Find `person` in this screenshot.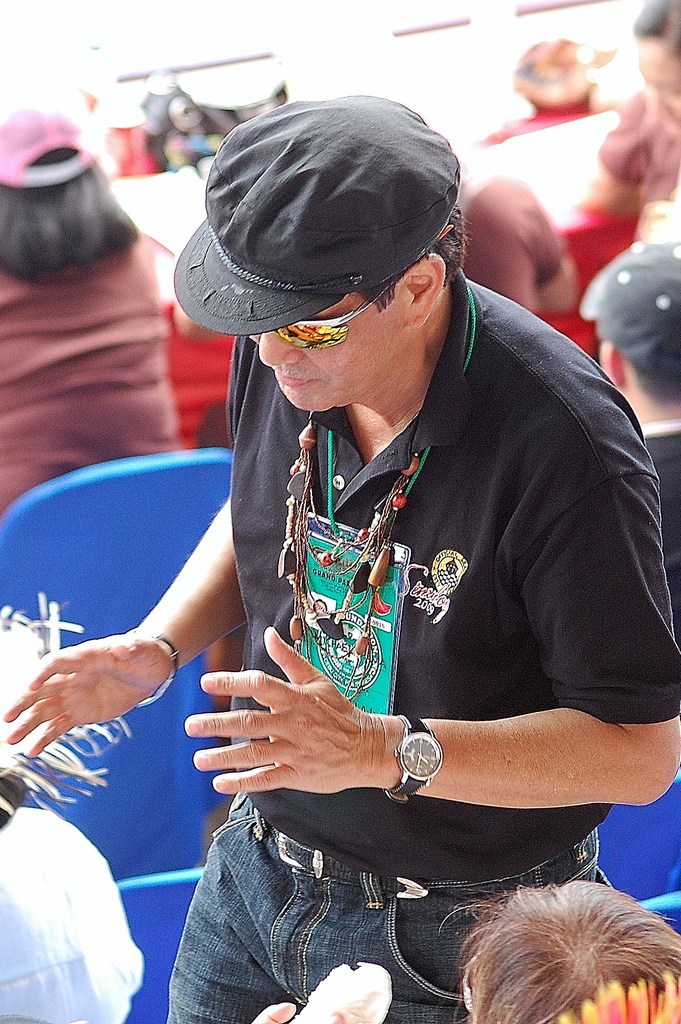
The bounding box for `person` is (x1=568, y1=230, x2=680, y2=656).
